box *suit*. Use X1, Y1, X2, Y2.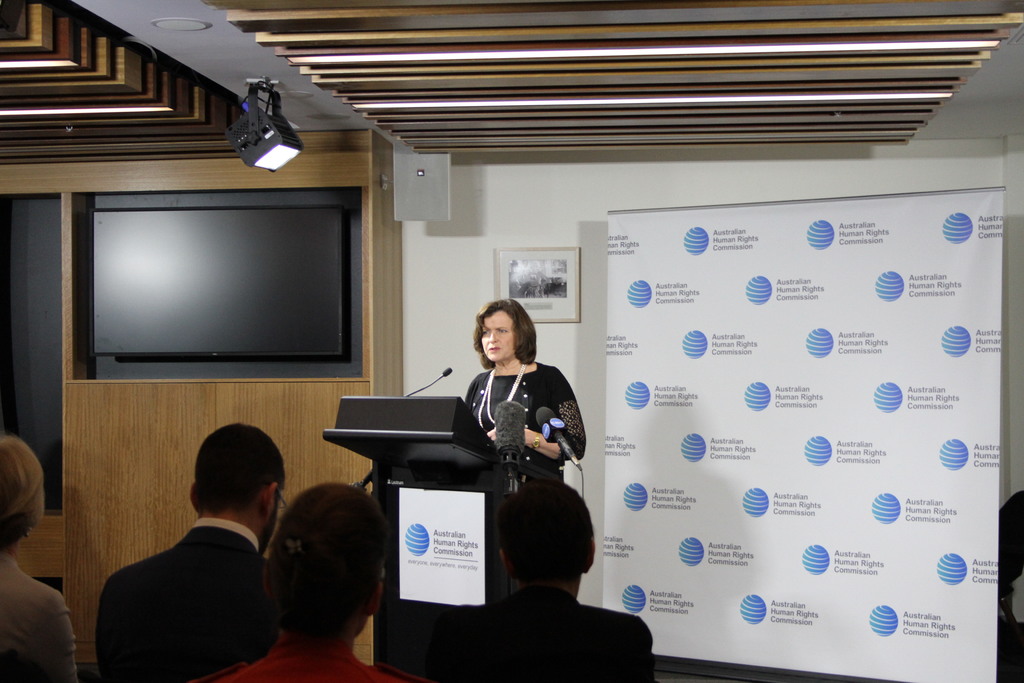
92, 527, 280, 682.
